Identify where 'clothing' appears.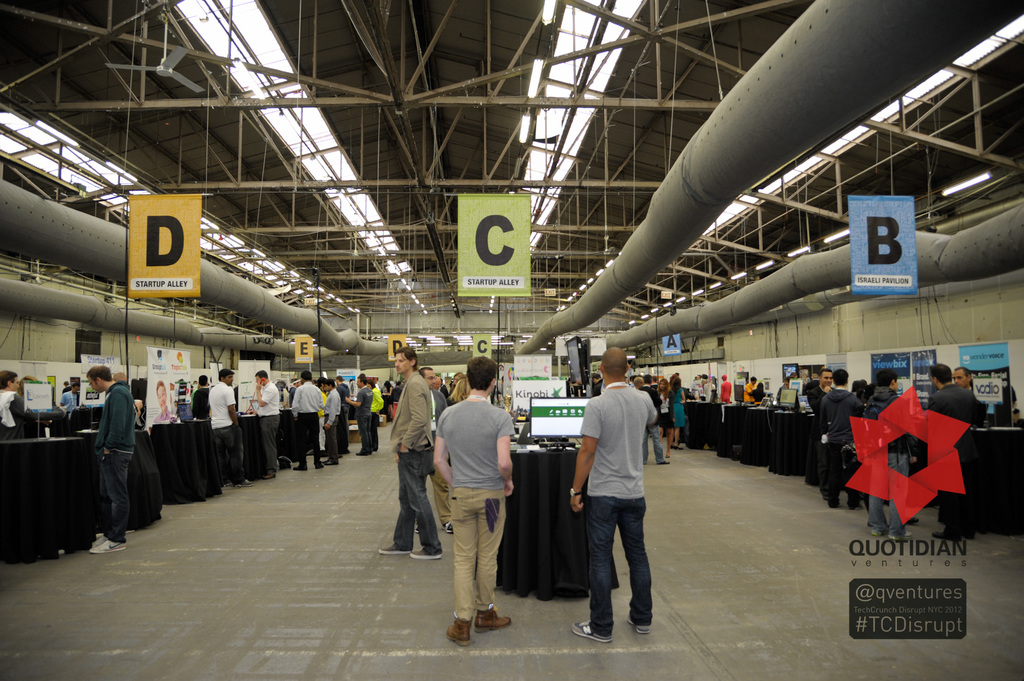
Appears at x1=0, y1=390, x2=26, y2=425.
